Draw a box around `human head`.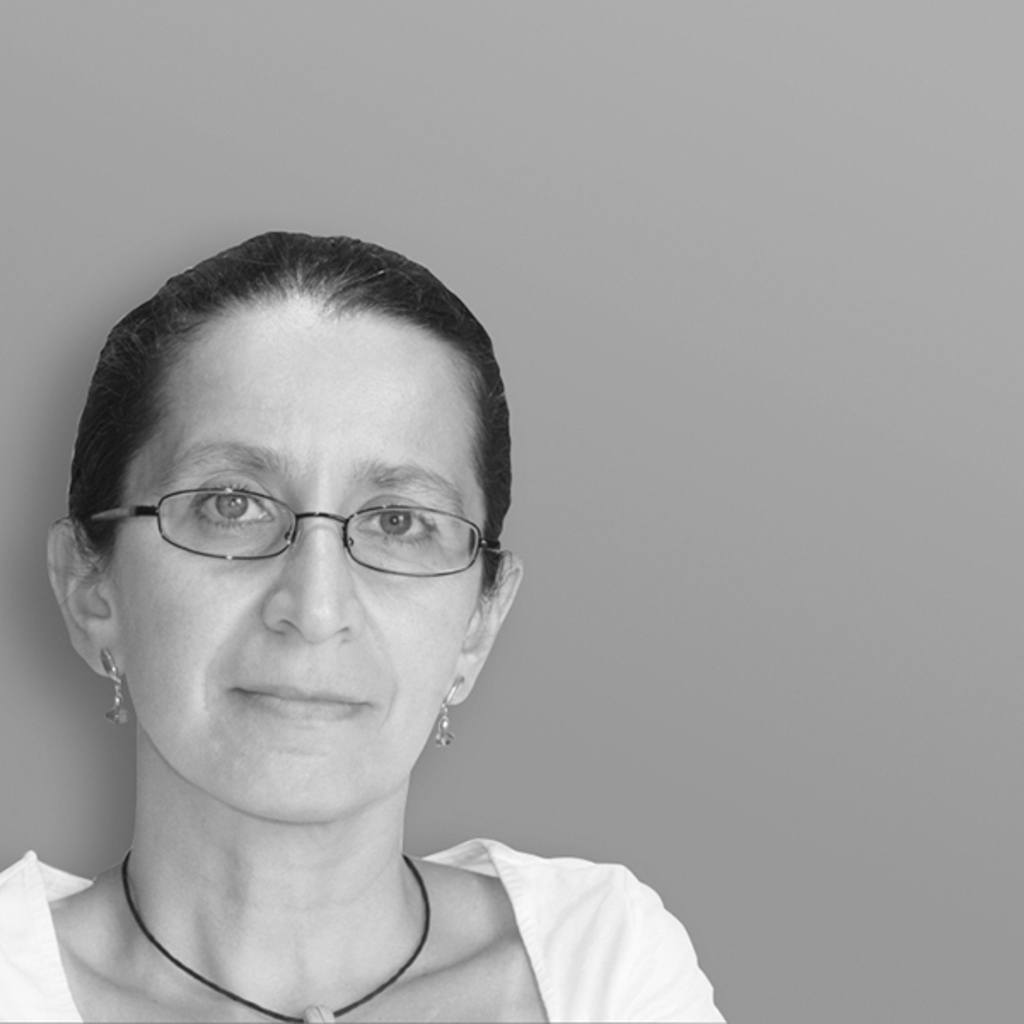
<box>75,239,517,819</box>.
